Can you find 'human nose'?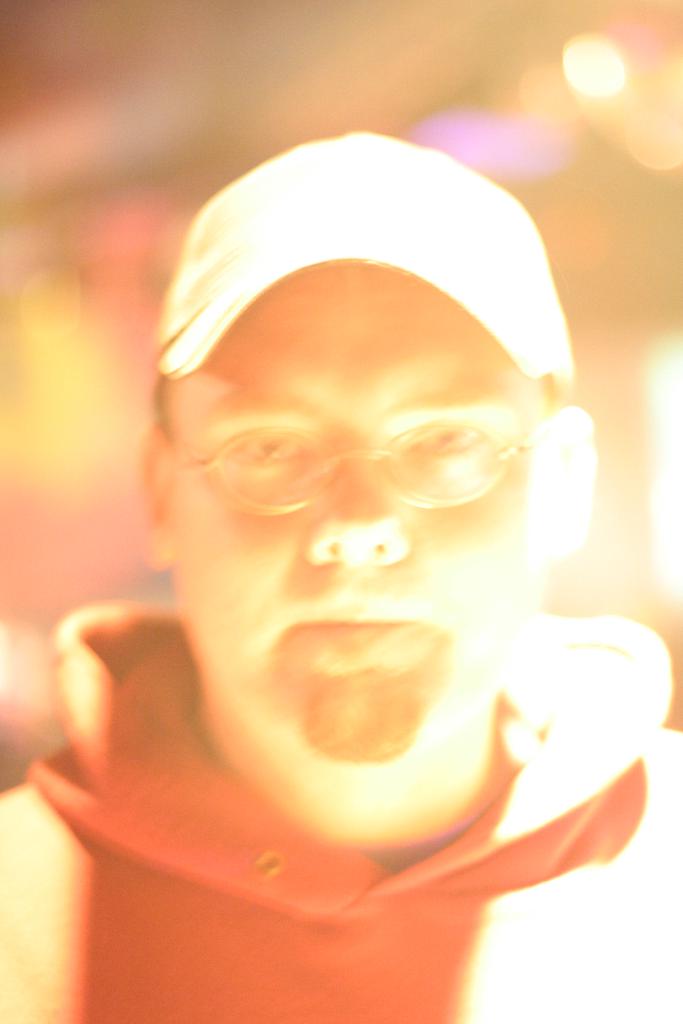
Yes, bounding box: (304,438,415,564).
